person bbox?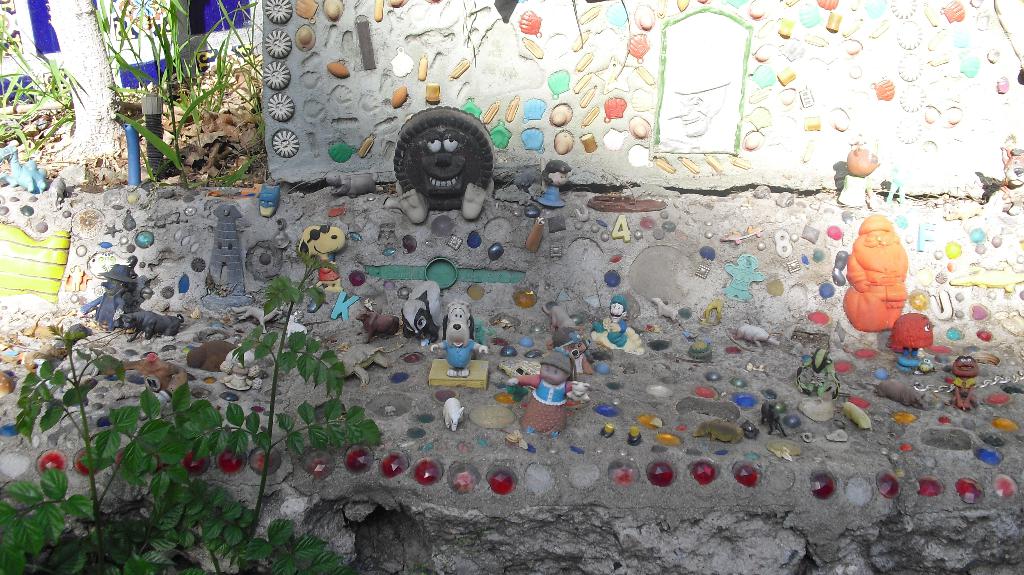
rect(841, 195, 918, 339)
